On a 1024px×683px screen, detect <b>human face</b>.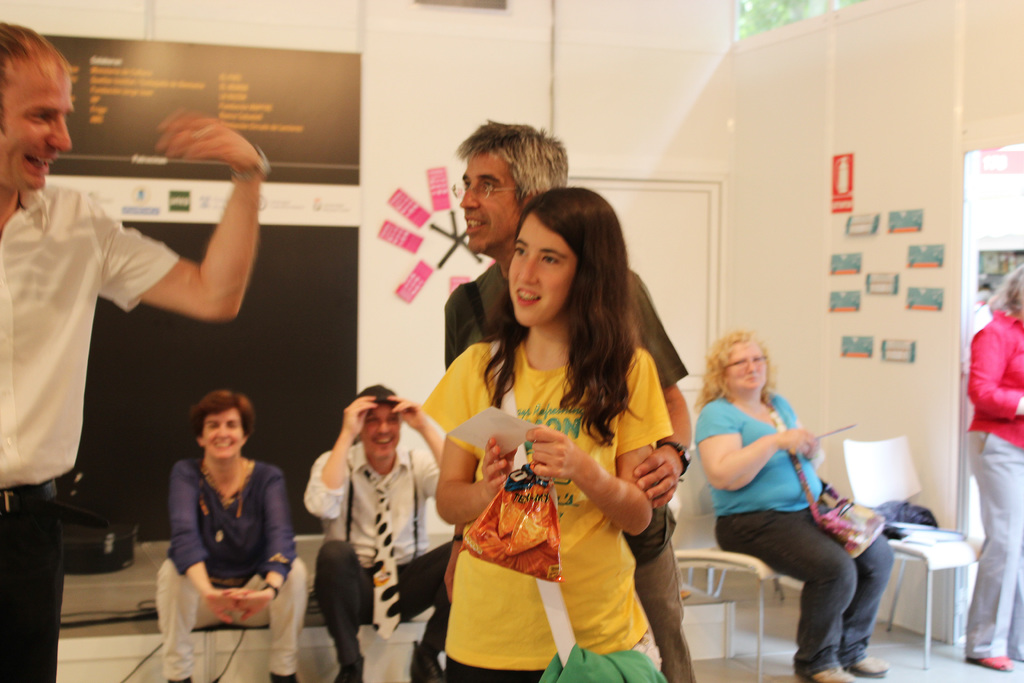
(left=728, top=344, right=766, bottom=391).
